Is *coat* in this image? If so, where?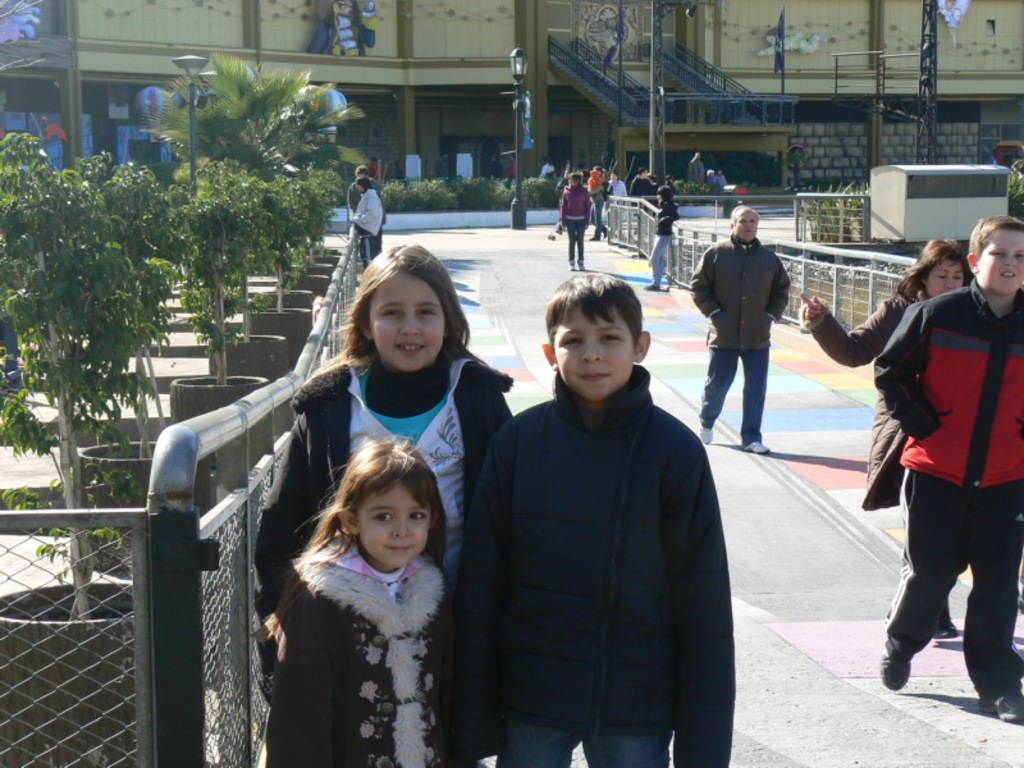
Yes, at 256,348,536,623.
